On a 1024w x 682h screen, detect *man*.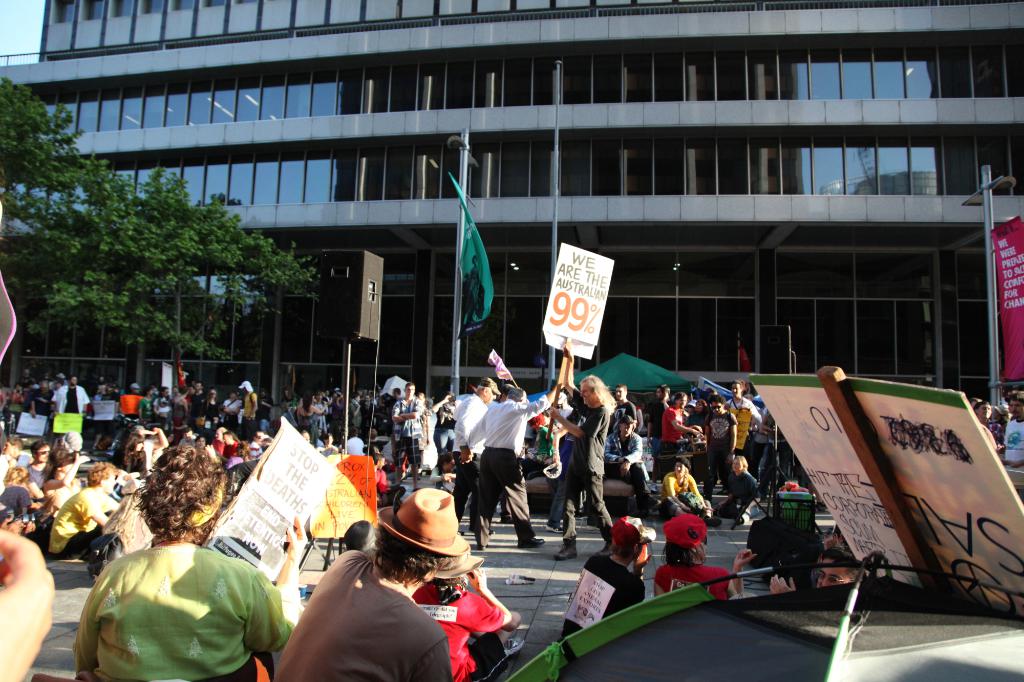
{"left": 45, "top": 461, "right": 129, "bottom": 583}.
